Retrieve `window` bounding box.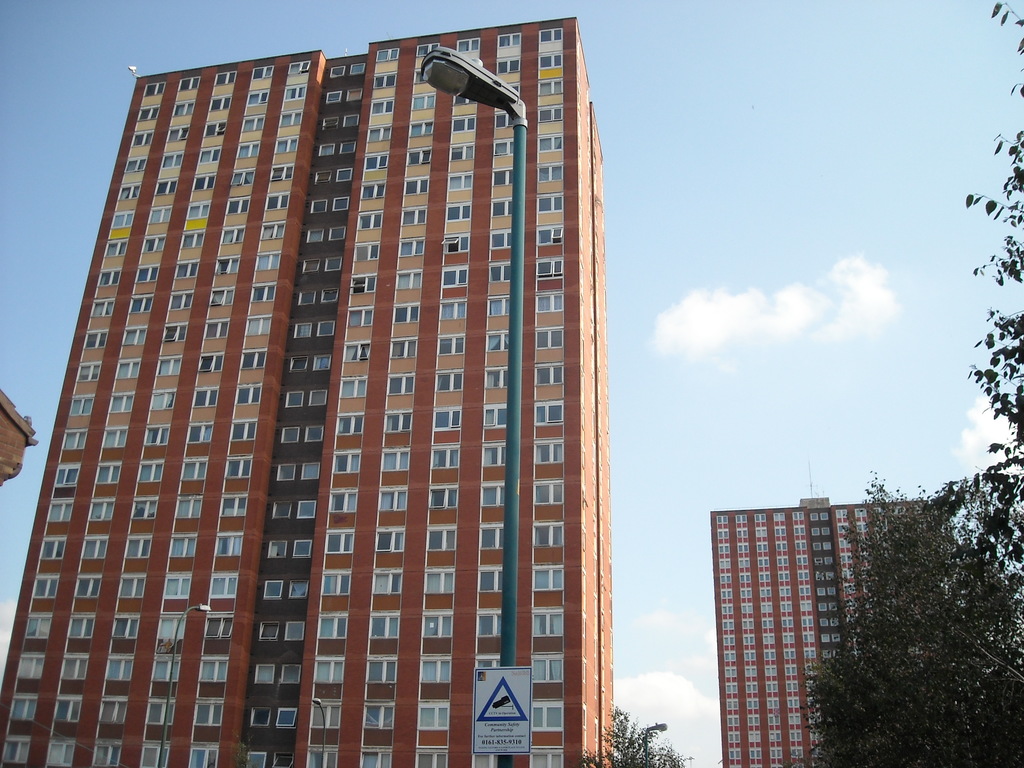
Bounding box: BBox(267, 166, 295, 180).
